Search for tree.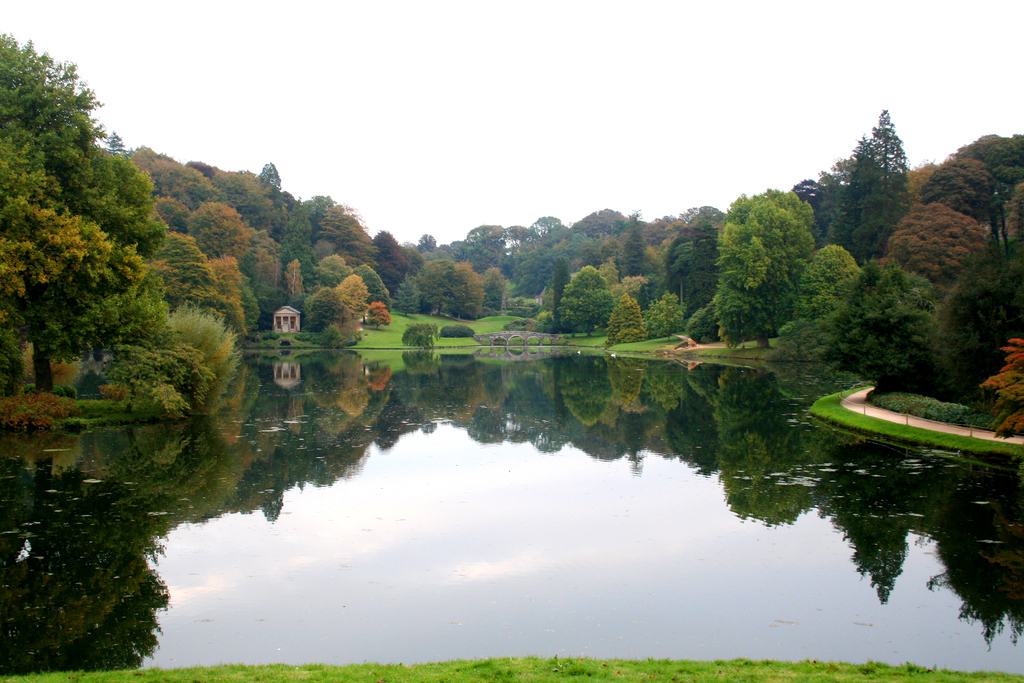
Found at 473:258:511:316.
